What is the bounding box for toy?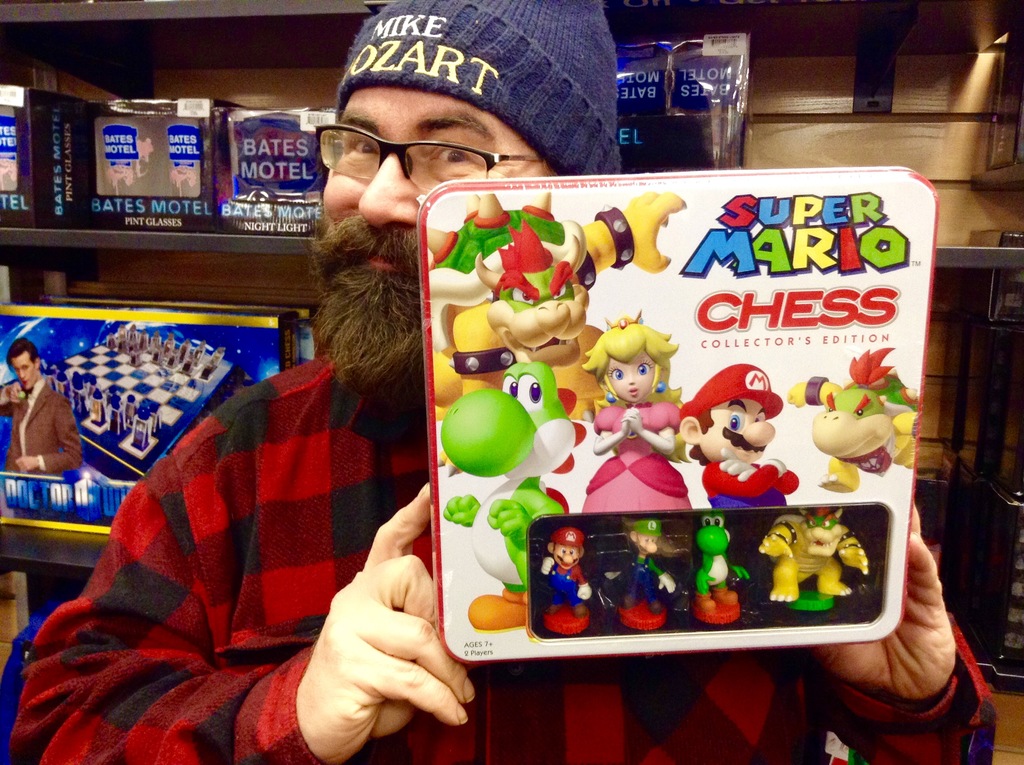
<box>694,515,749,626</box>.
